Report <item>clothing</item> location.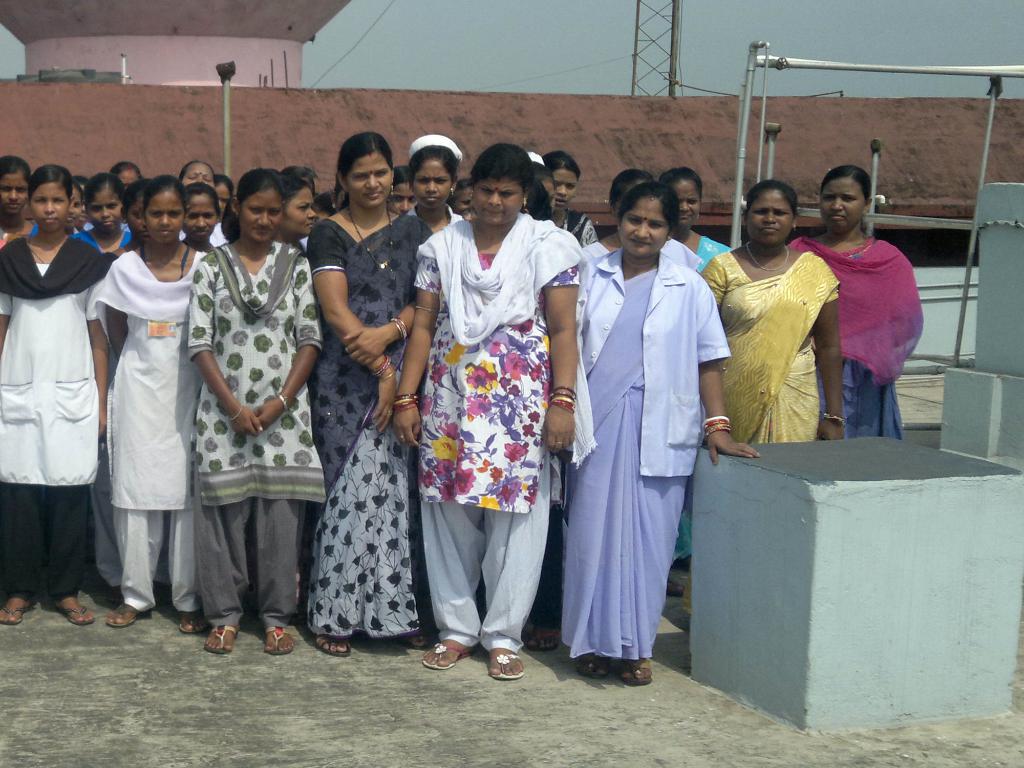
Report: [93,239,212,621].
